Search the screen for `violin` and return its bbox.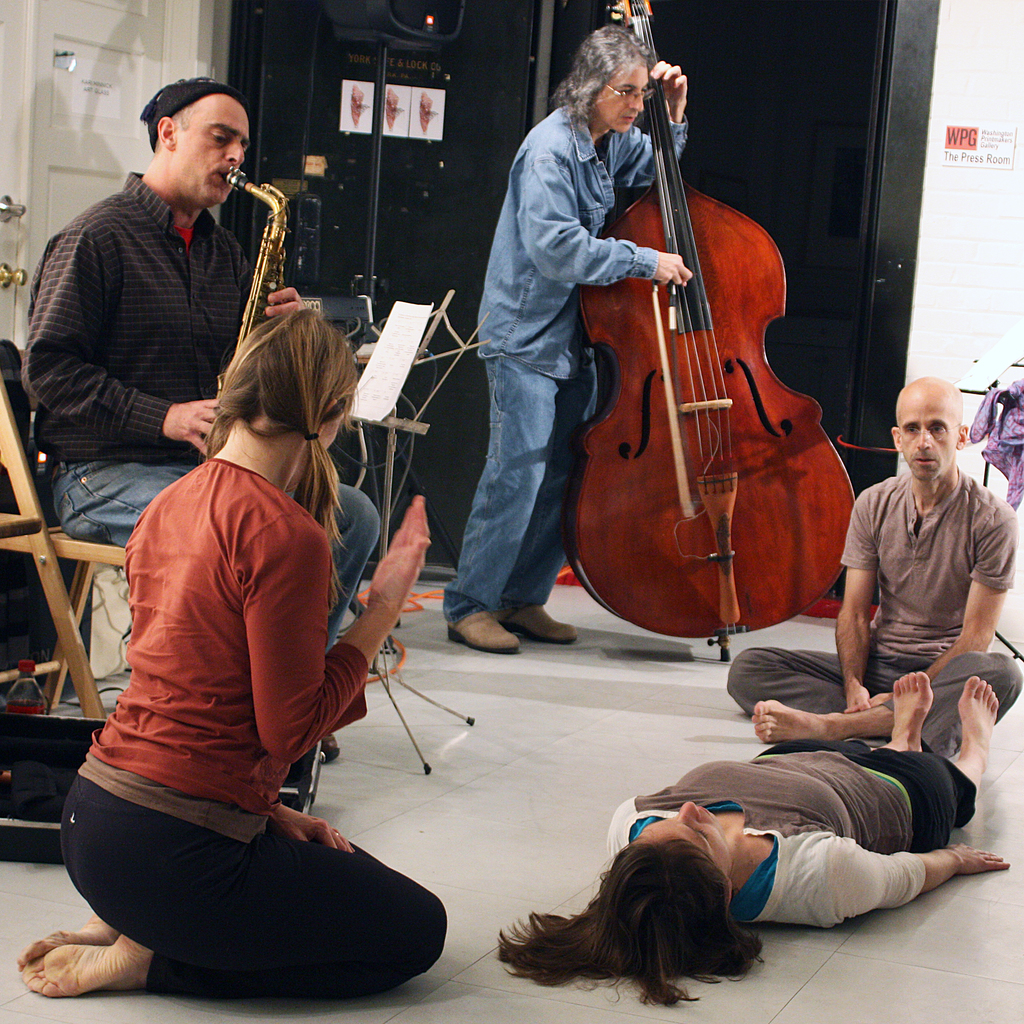
Found: bbox=[554, 0, 860, 664].
